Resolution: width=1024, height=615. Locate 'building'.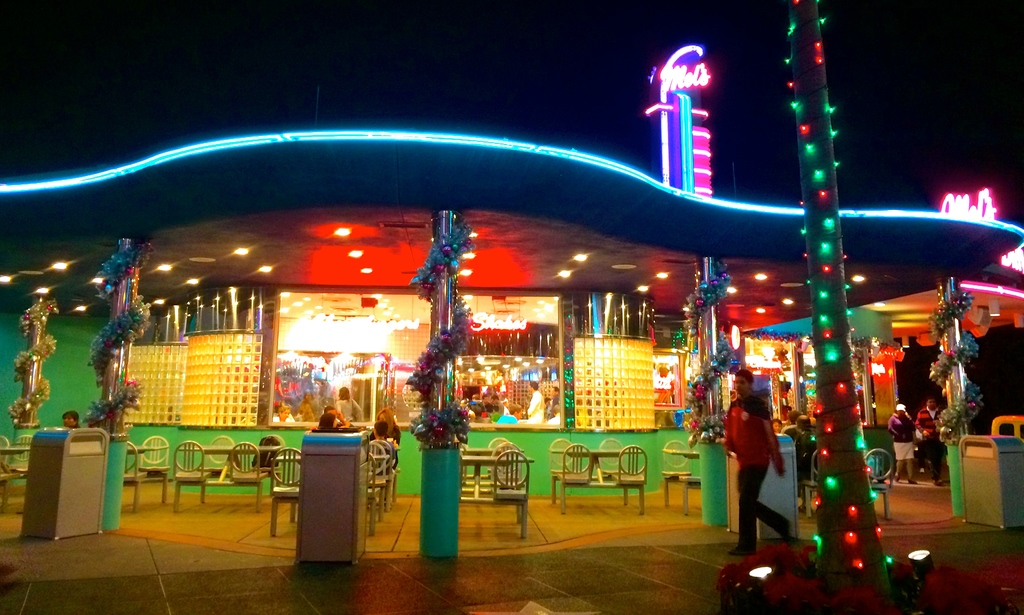
rect(0, 0, 1023, 584).
